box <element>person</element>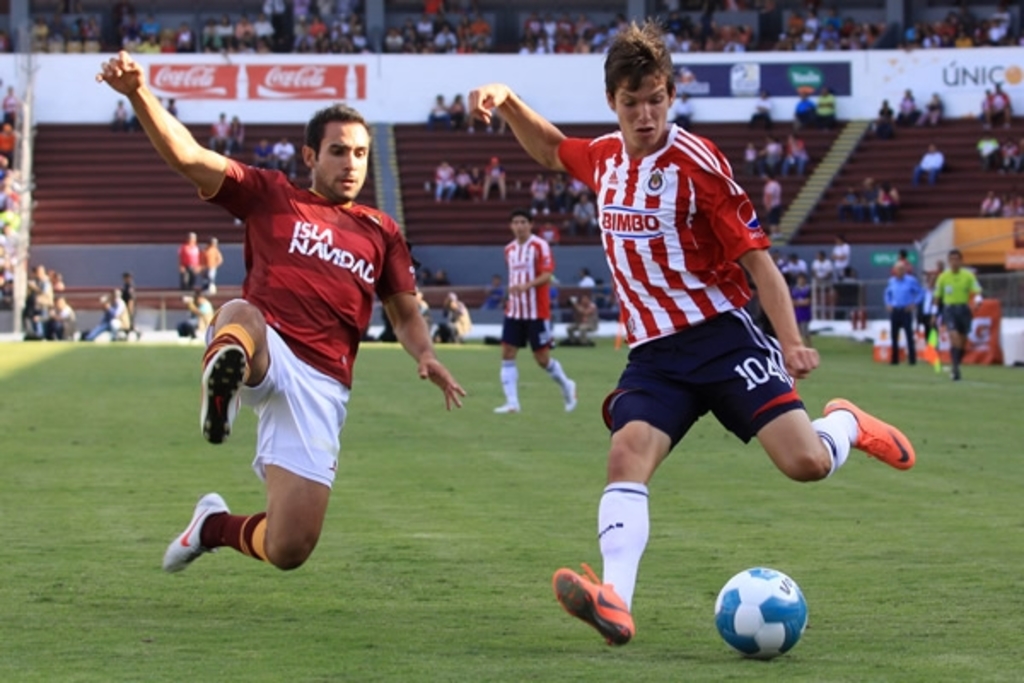
(left=565, top=289, right=596, bottom=342)
